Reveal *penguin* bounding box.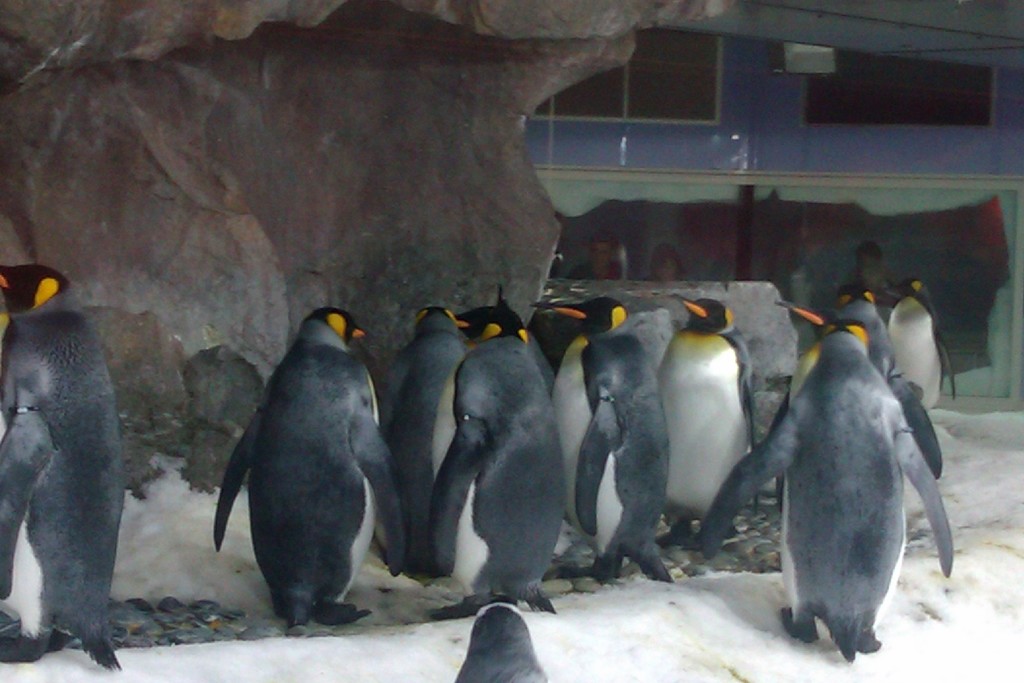
Revealed: [842,274,900,398].
